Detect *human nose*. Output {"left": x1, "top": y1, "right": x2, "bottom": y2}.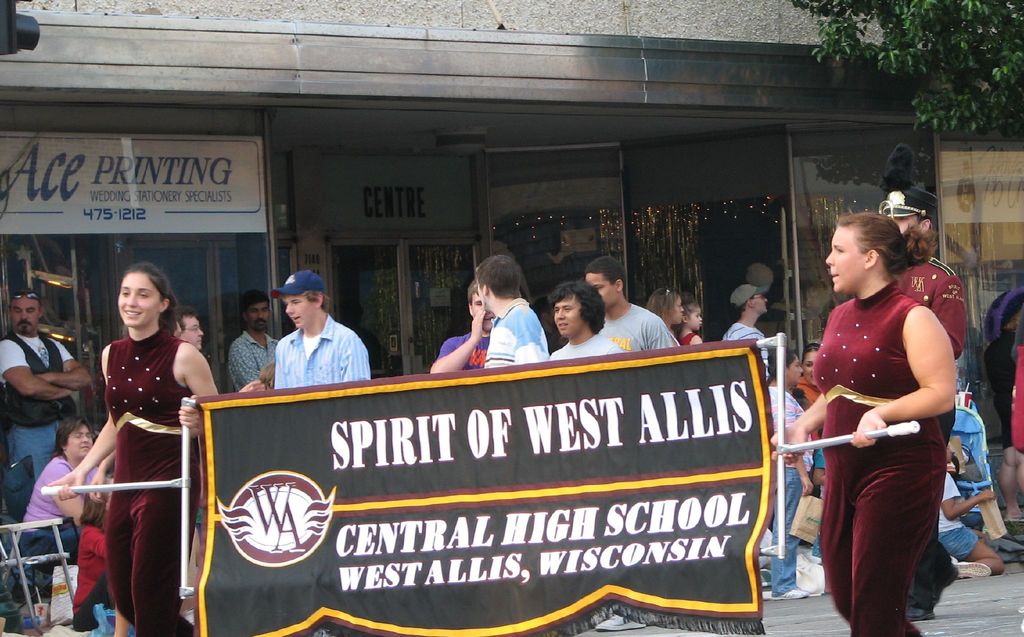
{"left": 20, "top": 310, "right": 28, "bottom": 322}.
